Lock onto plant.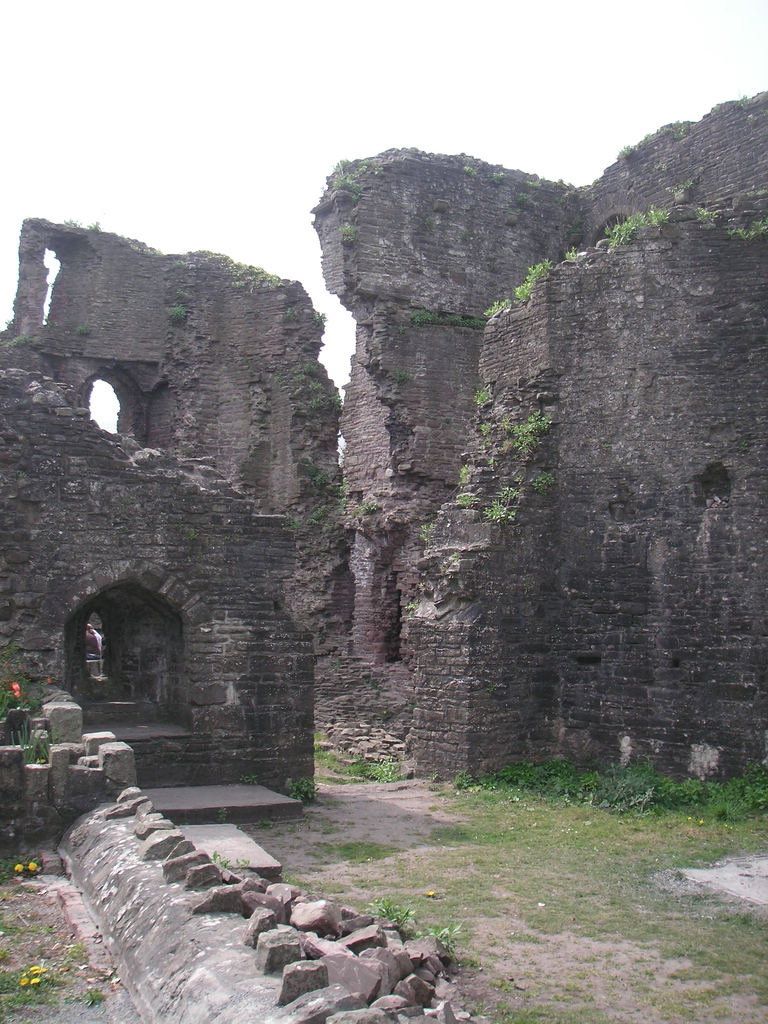
Locked: box(258, 817, 273, 827).
